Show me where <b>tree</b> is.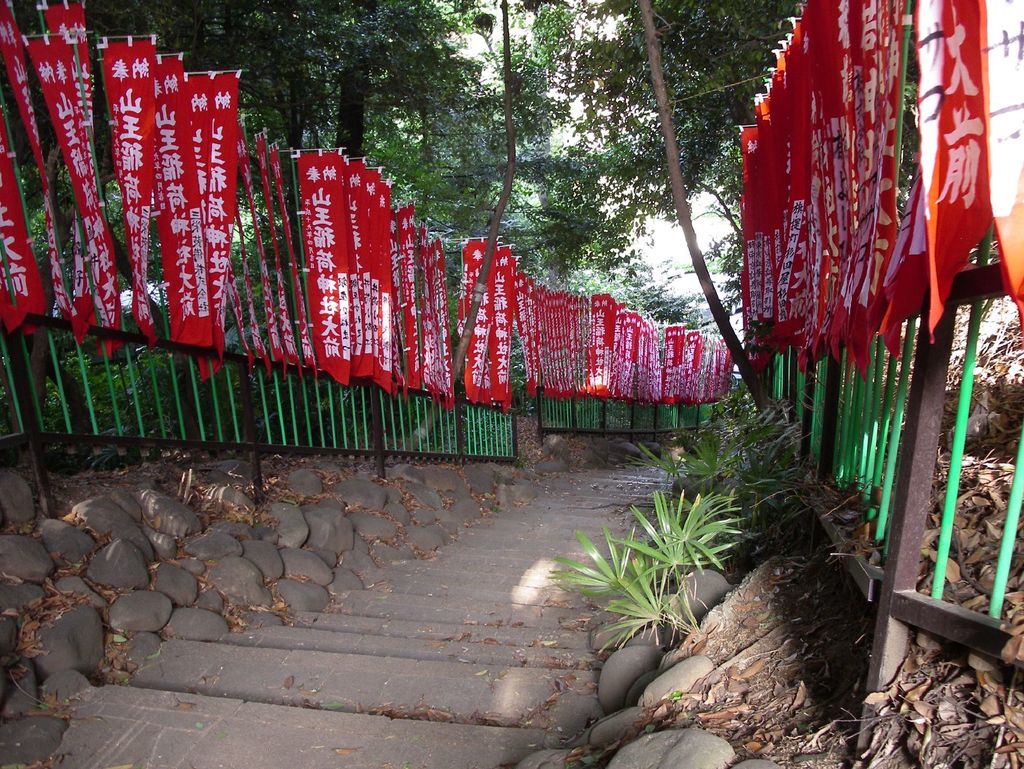
<b>tree</b> is at box=[0, 0, 321, 342].
